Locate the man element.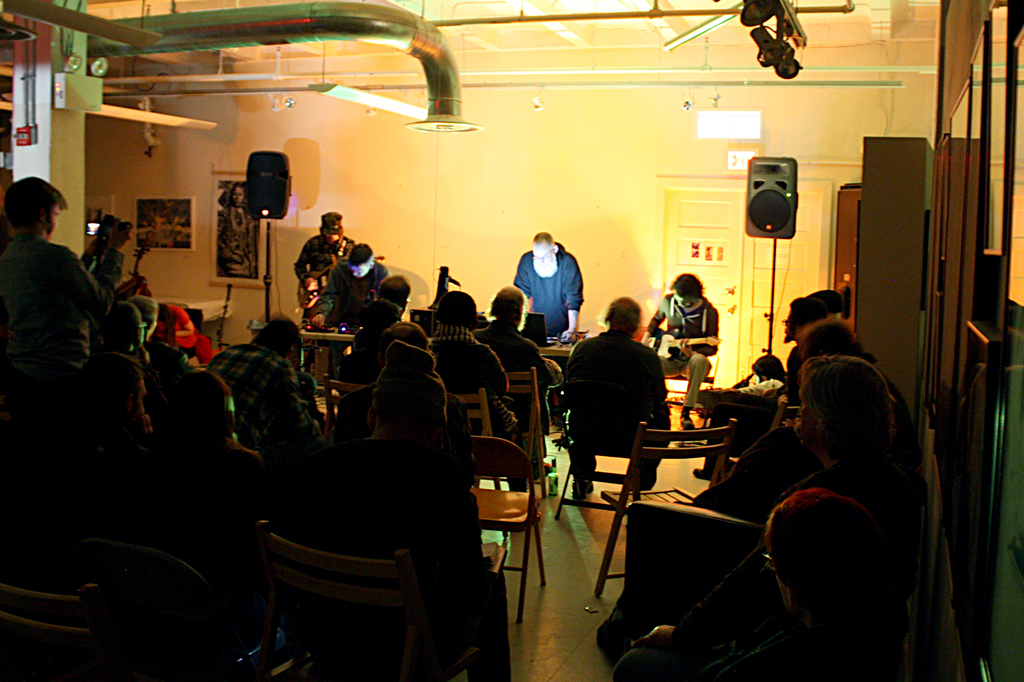
Element bbox: (left=561, top=308, right=685, bottom=485).
